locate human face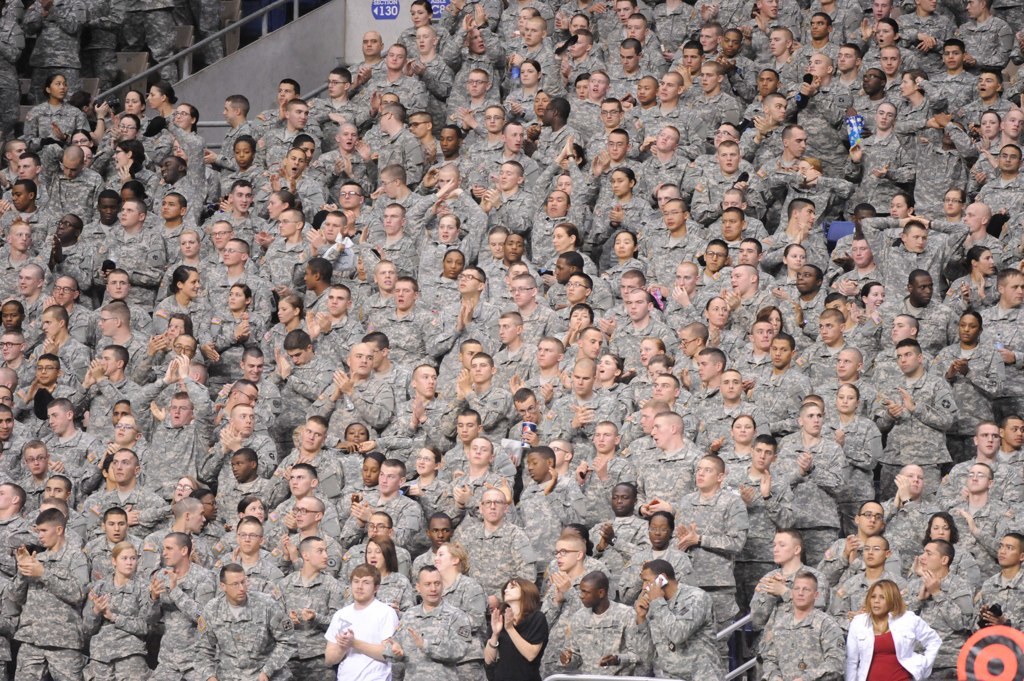
x1=874 y1=20 x2=897 y2=47
